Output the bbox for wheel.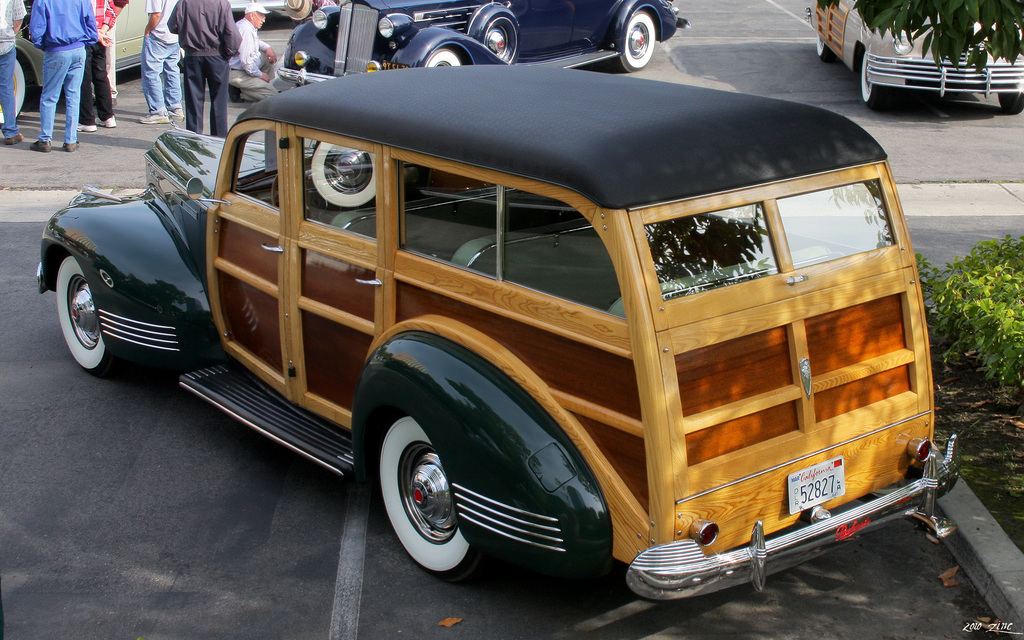
crop(268, 159, 356, 227).
